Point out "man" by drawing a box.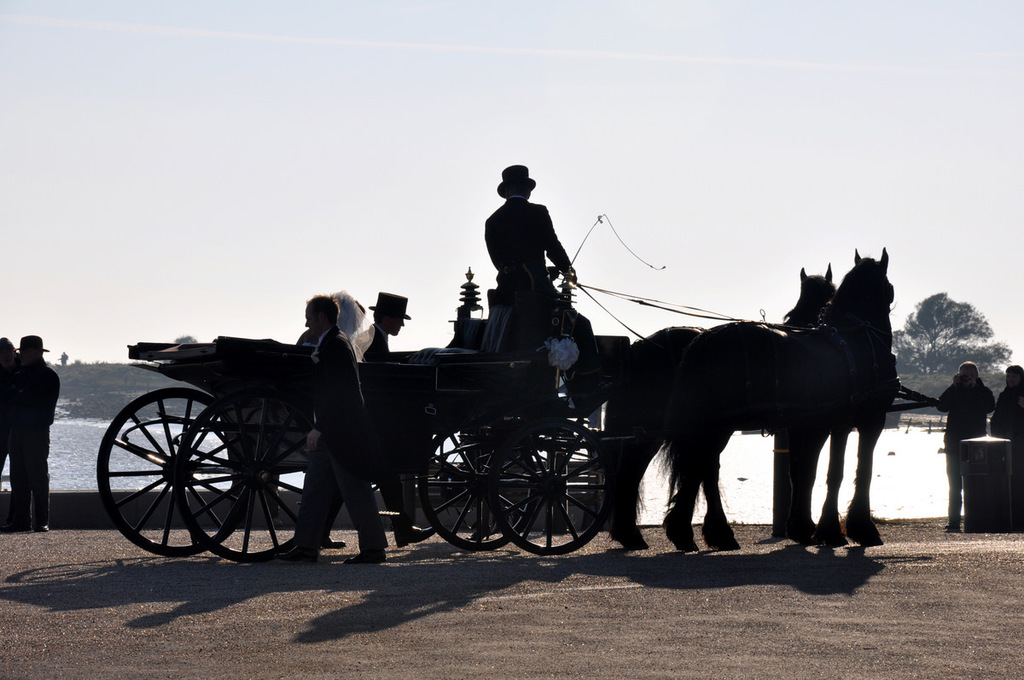
<bbox>319, 293, 434, 549</bbox>.
